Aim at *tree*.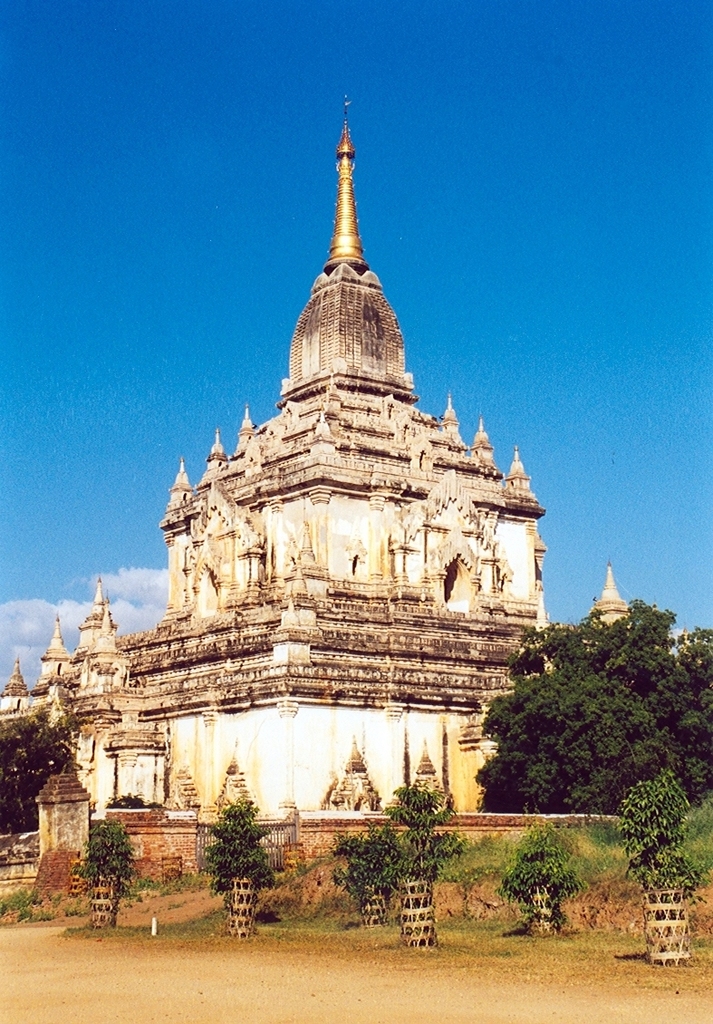
Aimed at rect(464, 580, 712, 819).
